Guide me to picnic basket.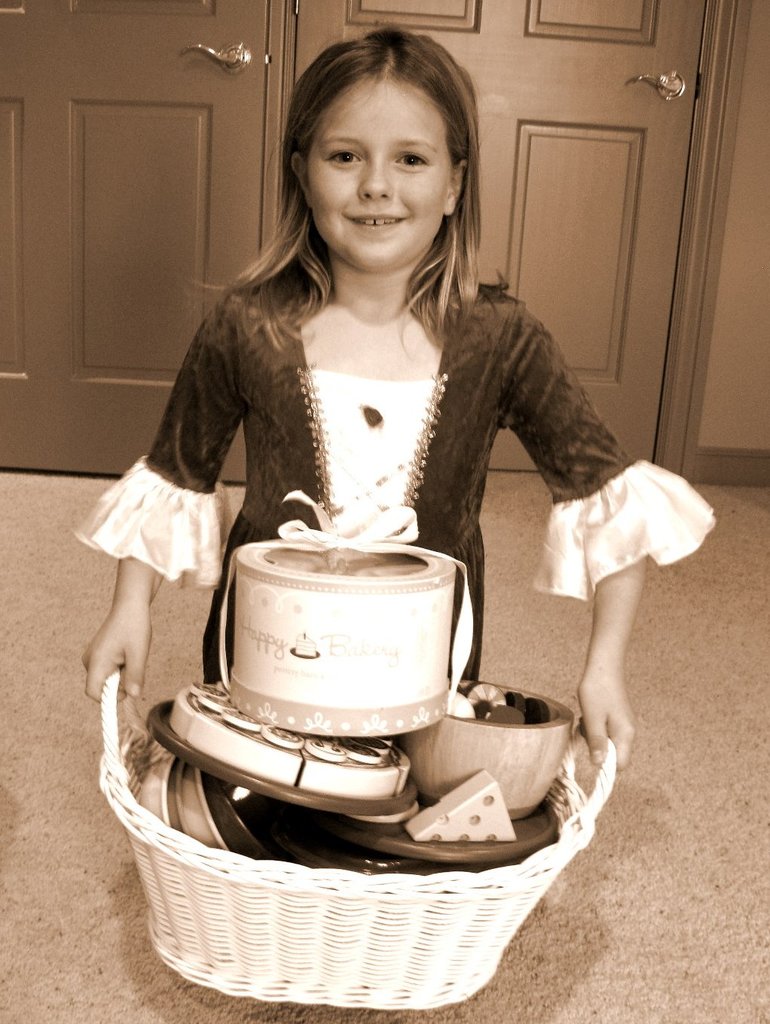
Guidance: bbox=[97, 669, 615, 1012].
